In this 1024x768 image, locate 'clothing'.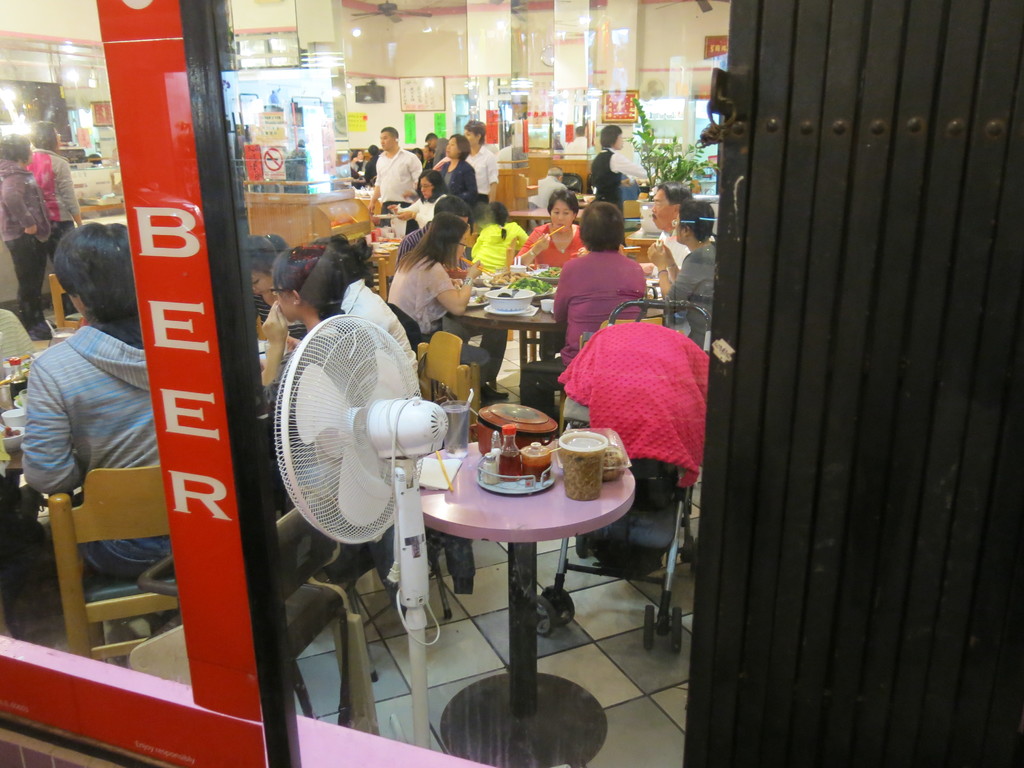
Bounding box: <bbox>657, 246, 719, 346</bbox>.
